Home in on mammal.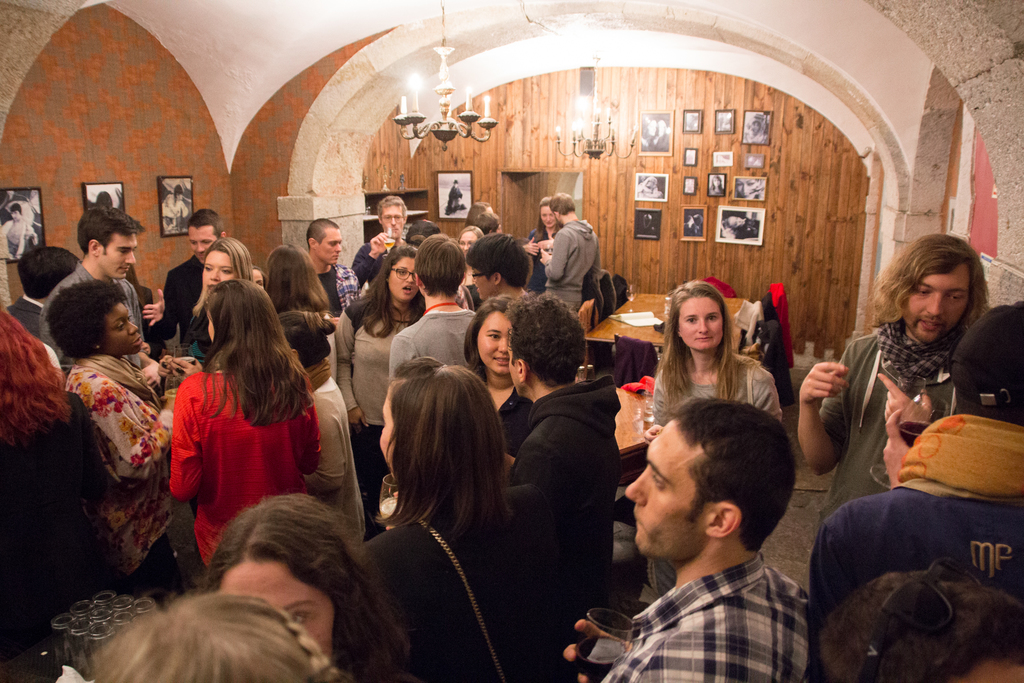
Homed in at select_region(447, 176, 465, 211).
